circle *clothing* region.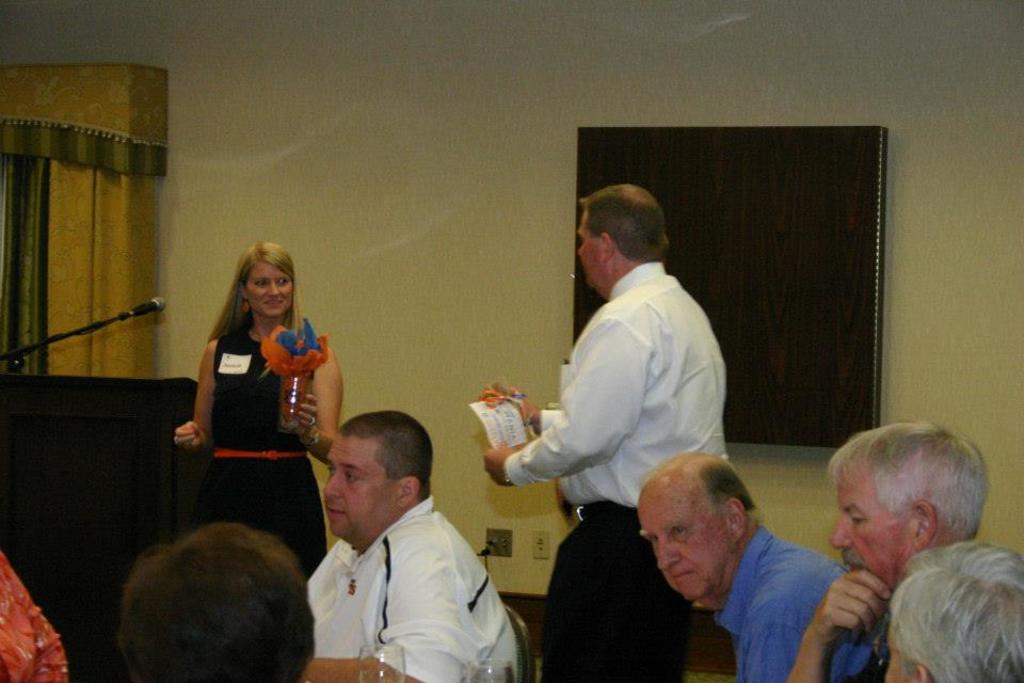
Region: region(858, 652, 890, 682).
